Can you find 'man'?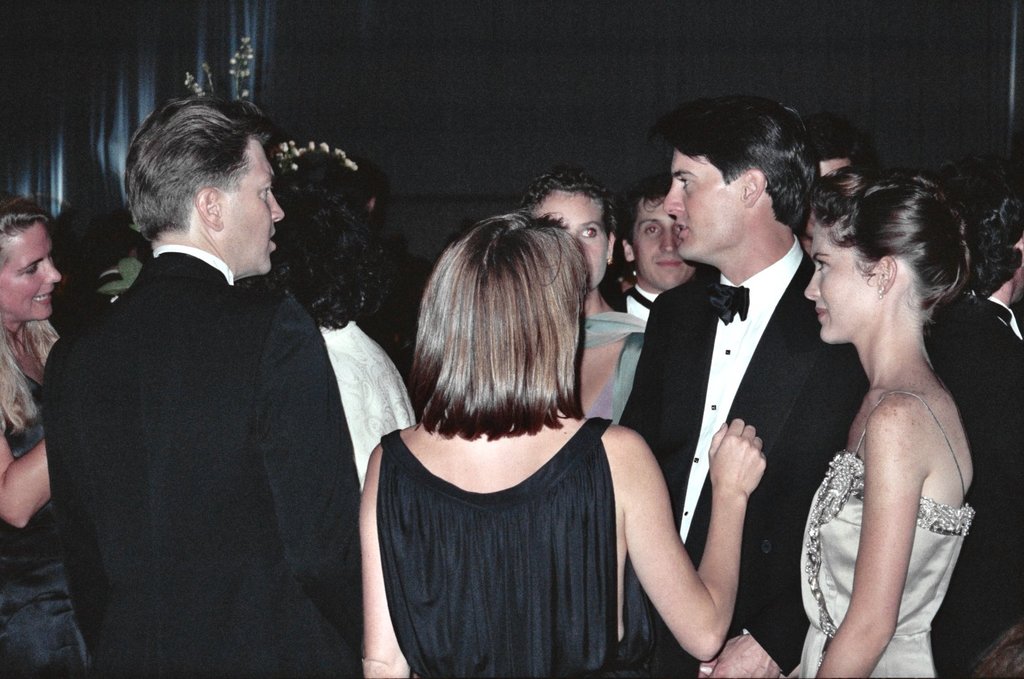
Yes, bounding box: crop(619, 91, 871, 678).
